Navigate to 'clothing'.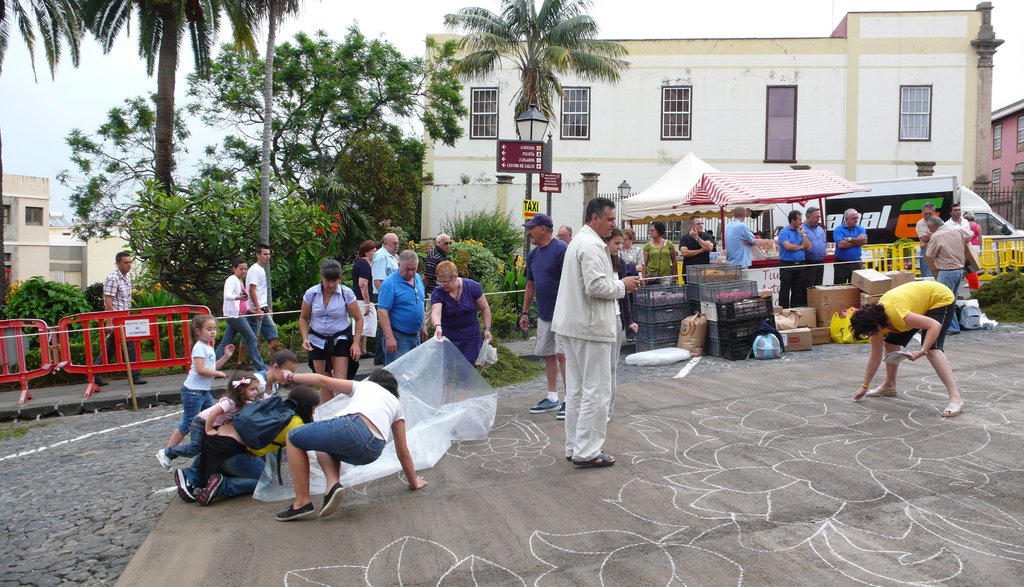
Navigation target: (x1=430, y1=277, x2=483, y2=388).
